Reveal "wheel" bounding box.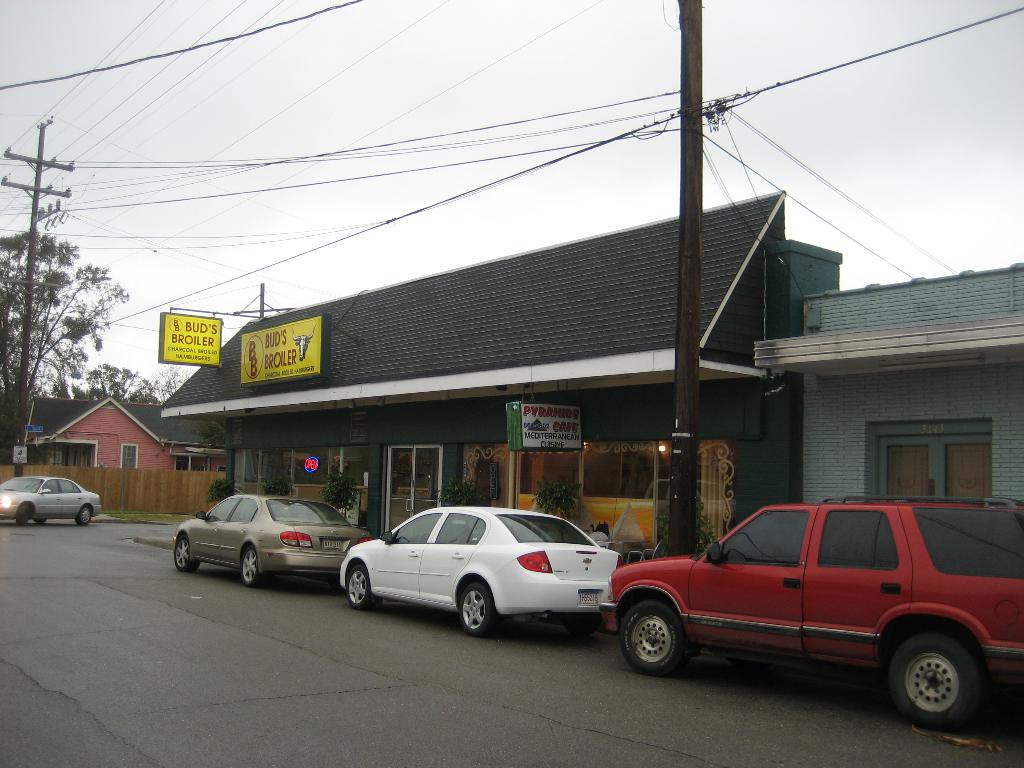
Revealed: Rect(173, 534, 198, 576).
